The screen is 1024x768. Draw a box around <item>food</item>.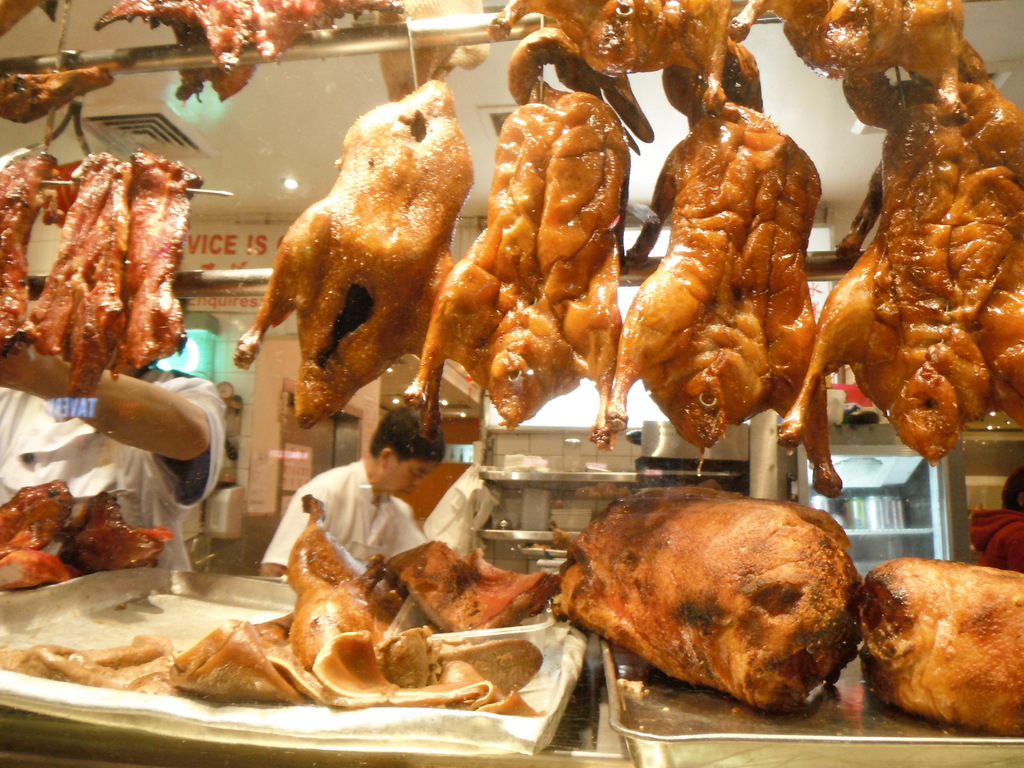
{"x1": 580, "y1": 495, "x2": 853, "y2": 712}.
